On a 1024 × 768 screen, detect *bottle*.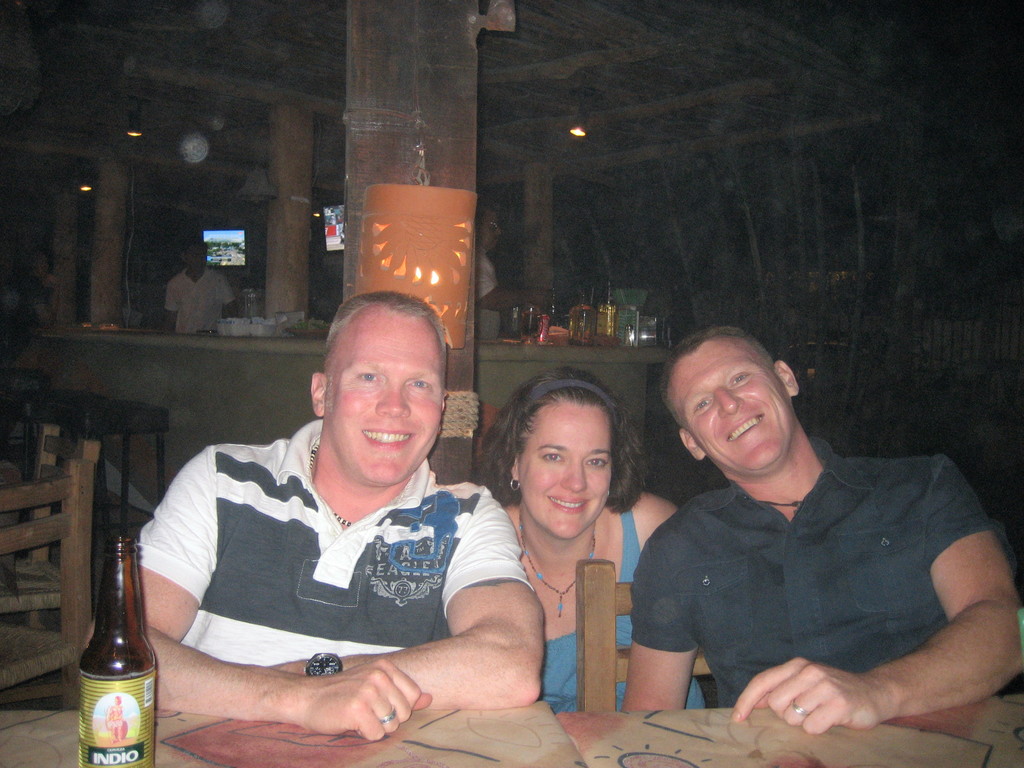
63/551/147/754.
